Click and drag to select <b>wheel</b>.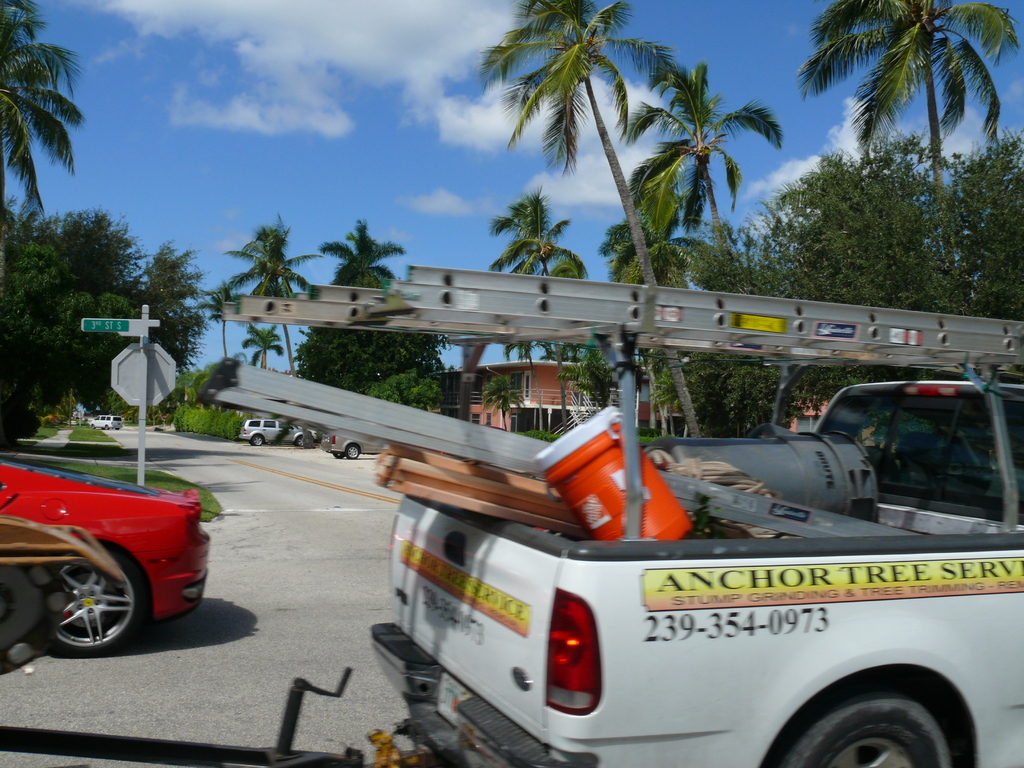
Selection: detection(348, 442, 361, 458).
